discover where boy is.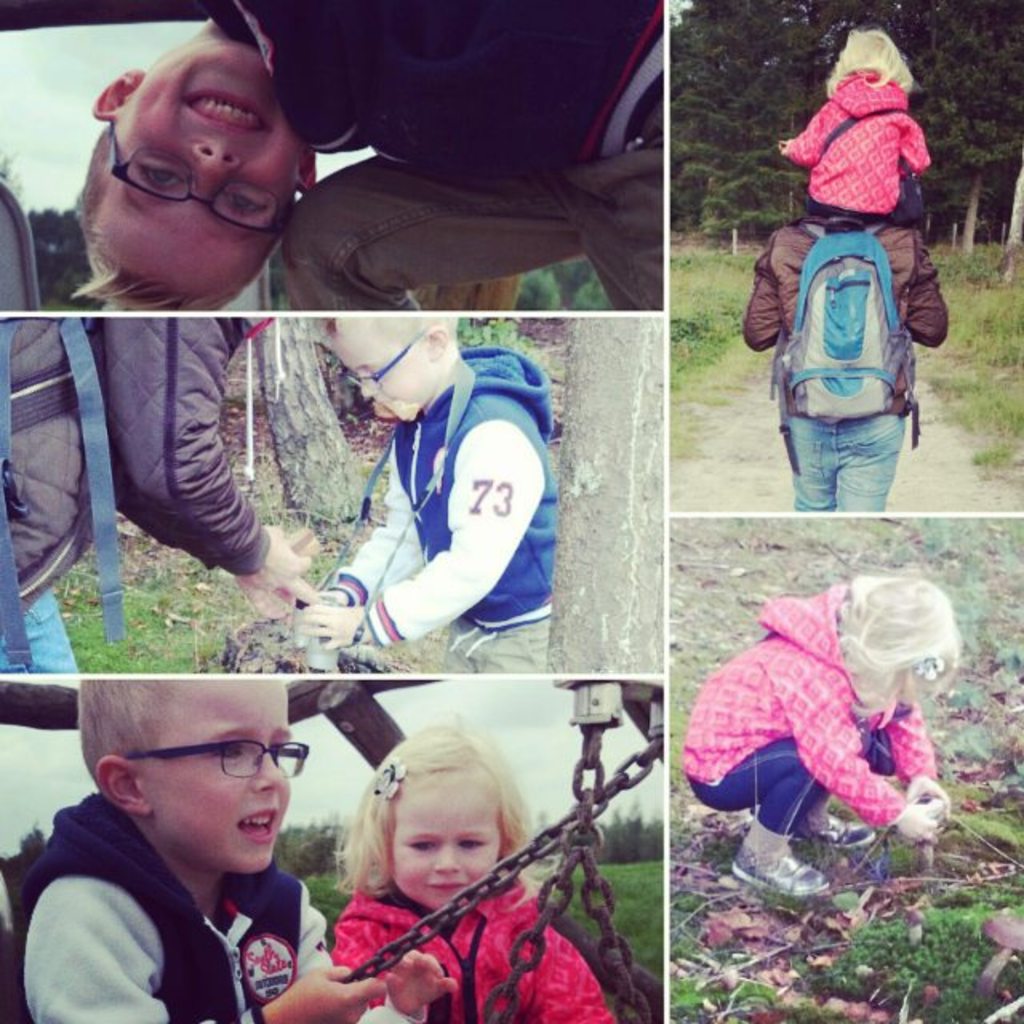
Discovered at <region>70, 0, 678, 318</region>.
